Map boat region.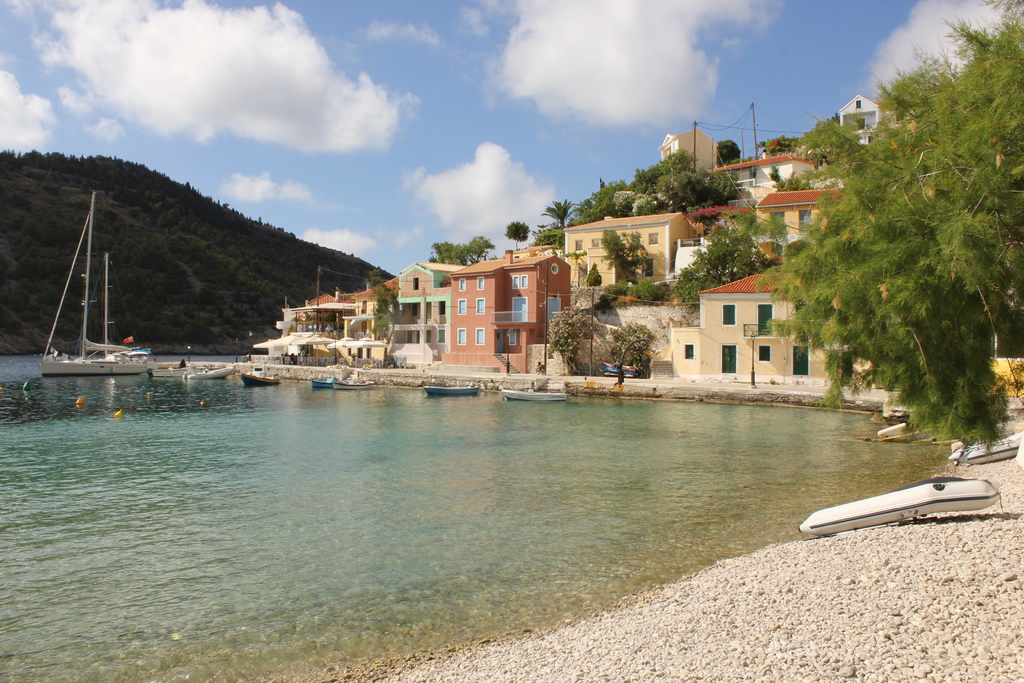
Mapped to <box>194,363,233,377</box>.
